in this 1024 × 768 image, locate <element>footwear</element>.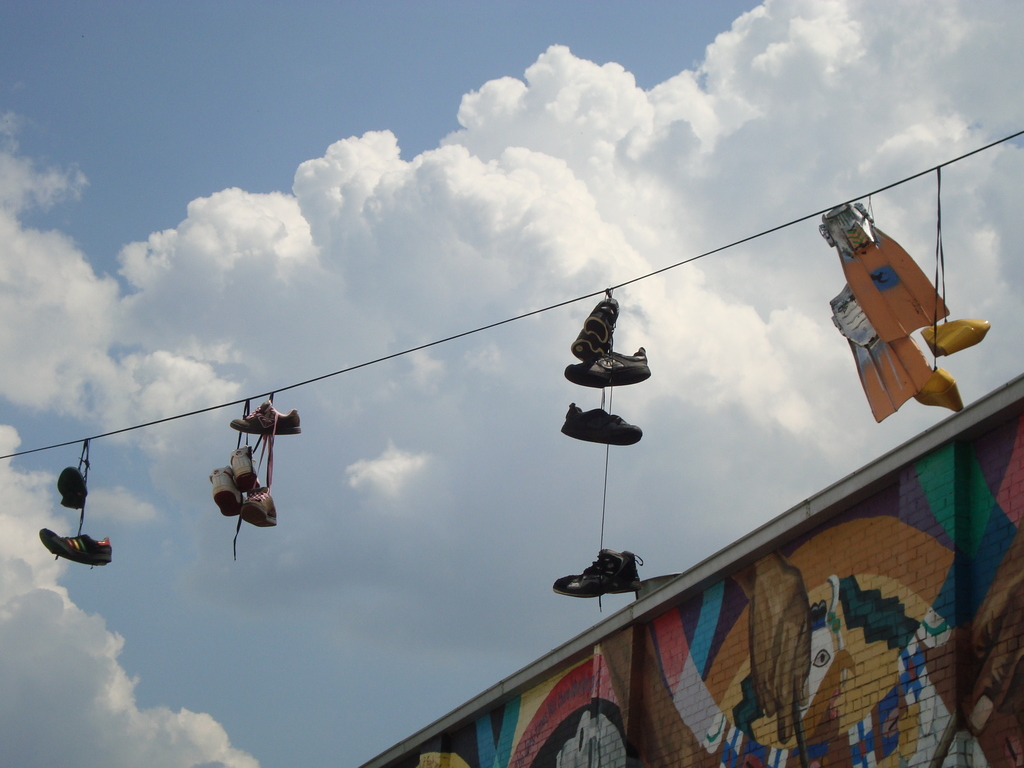
Bounding box: box=[58, 462, 98, 511].
